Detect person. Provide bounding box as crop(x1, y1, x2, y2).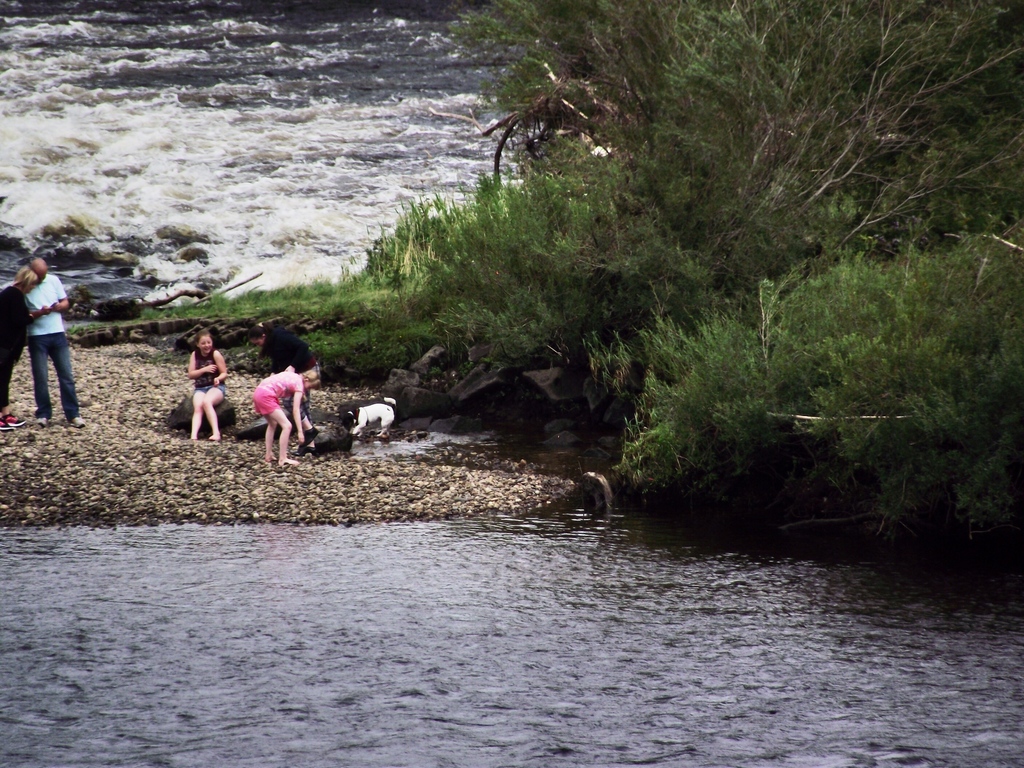
crop(4, 250, 83, 425).
